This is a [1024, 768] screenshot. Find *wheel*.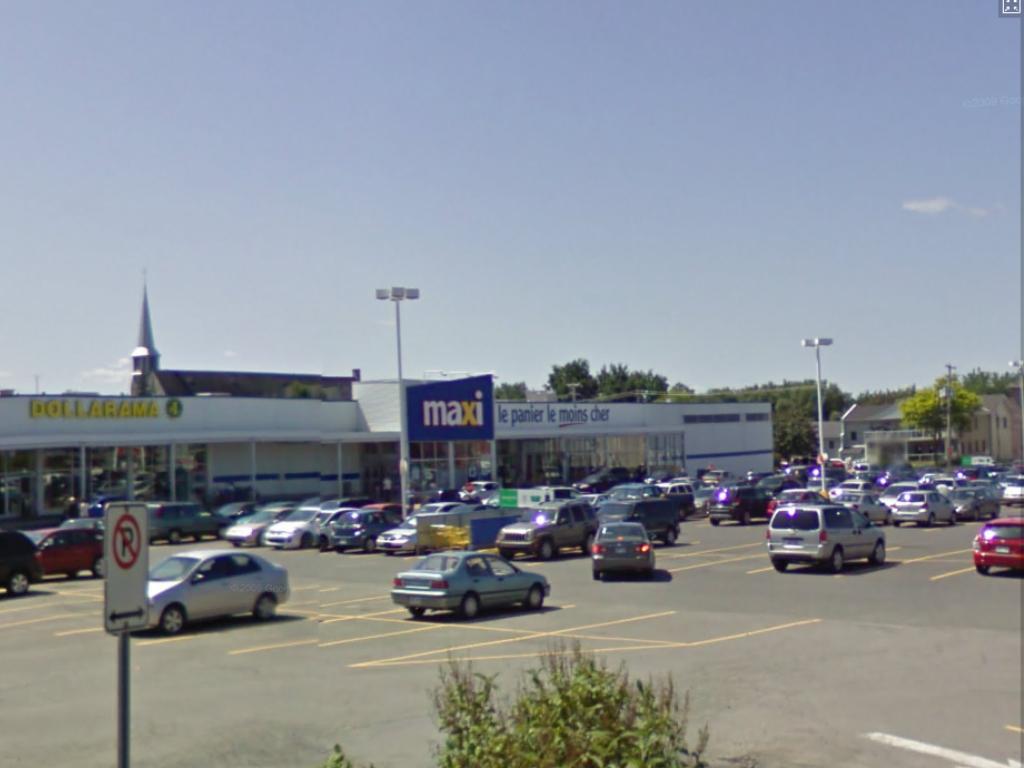
Bounding box: rect(305, 534, 311, 549).
